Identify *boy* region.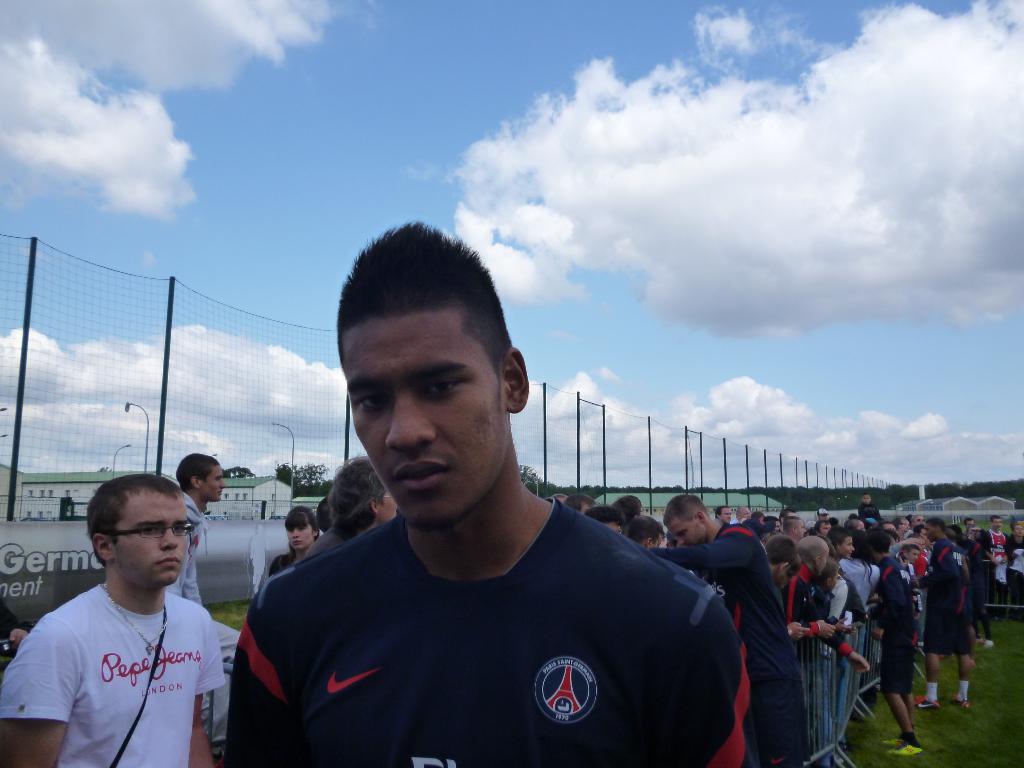
Region: [x1=6, y1=447, x2=237, y2=767].
